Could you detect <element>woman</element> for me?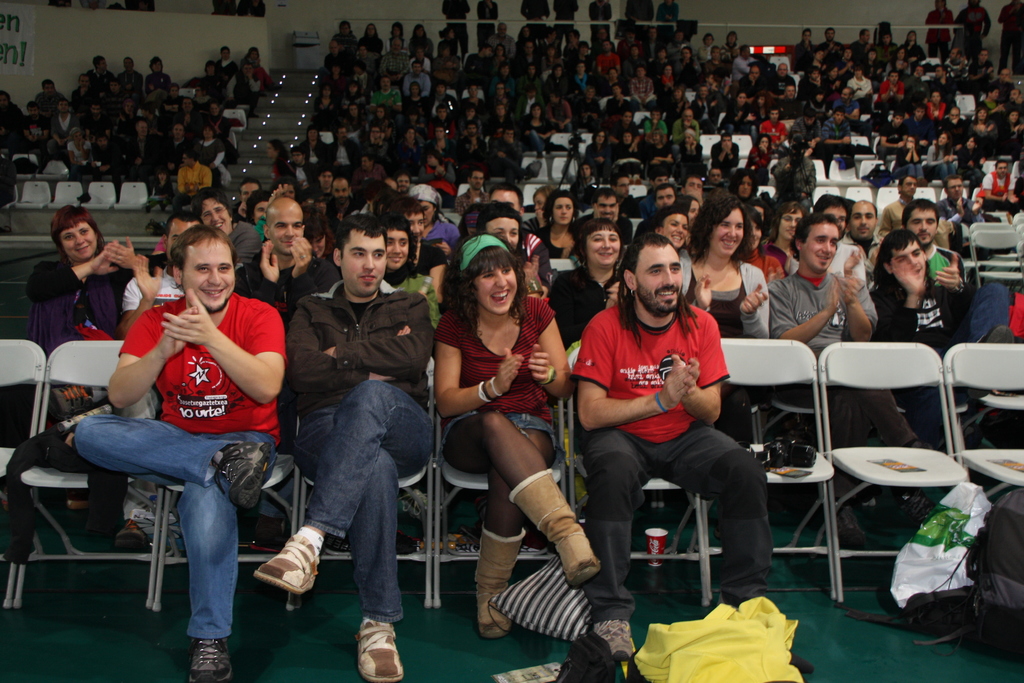
Detection result: select_region(749, 88, 776, 145).
